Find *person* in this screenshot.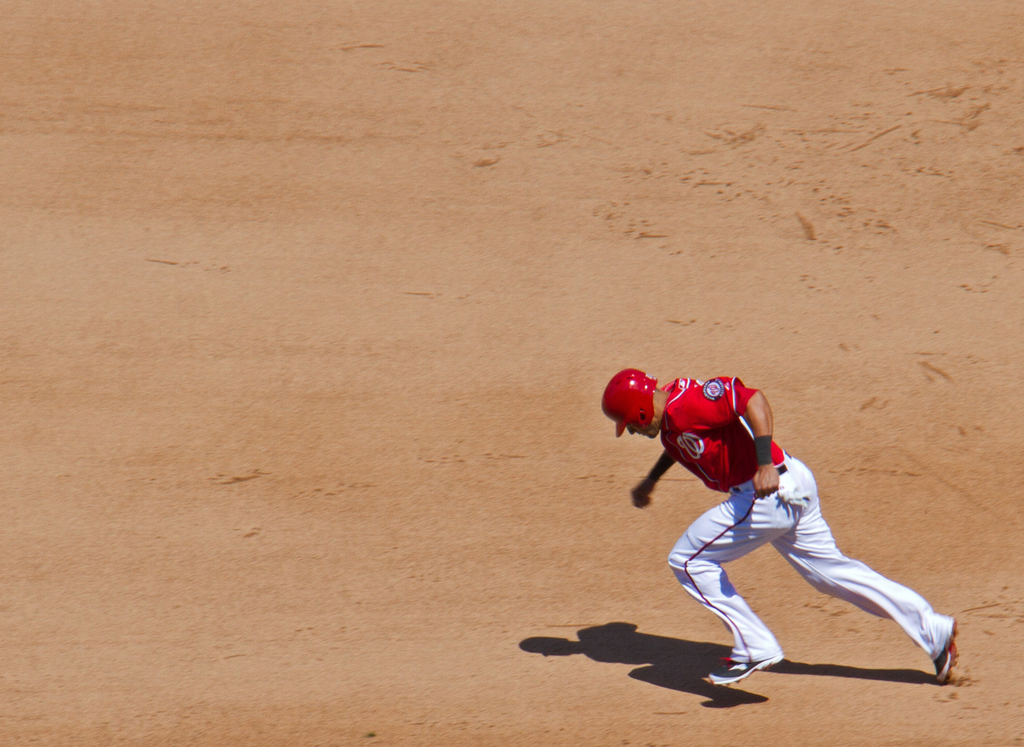
The bounding box for *person* is [left=609, top=358, right=933, bottom=693].
